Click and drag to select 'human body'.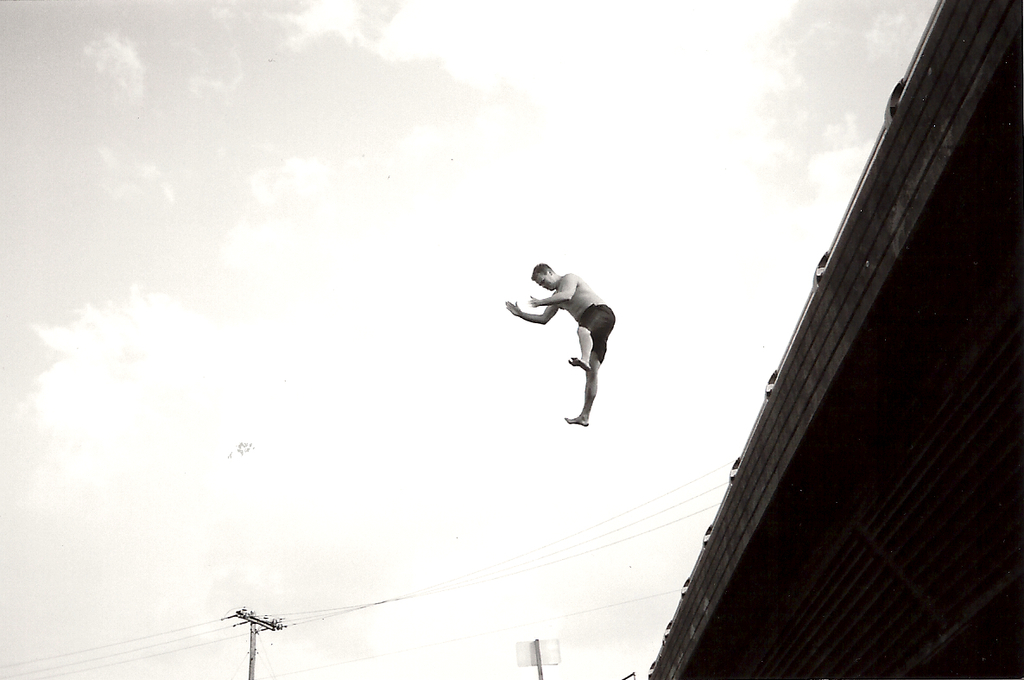
Selection: detection(507, 241, 629, 473).
